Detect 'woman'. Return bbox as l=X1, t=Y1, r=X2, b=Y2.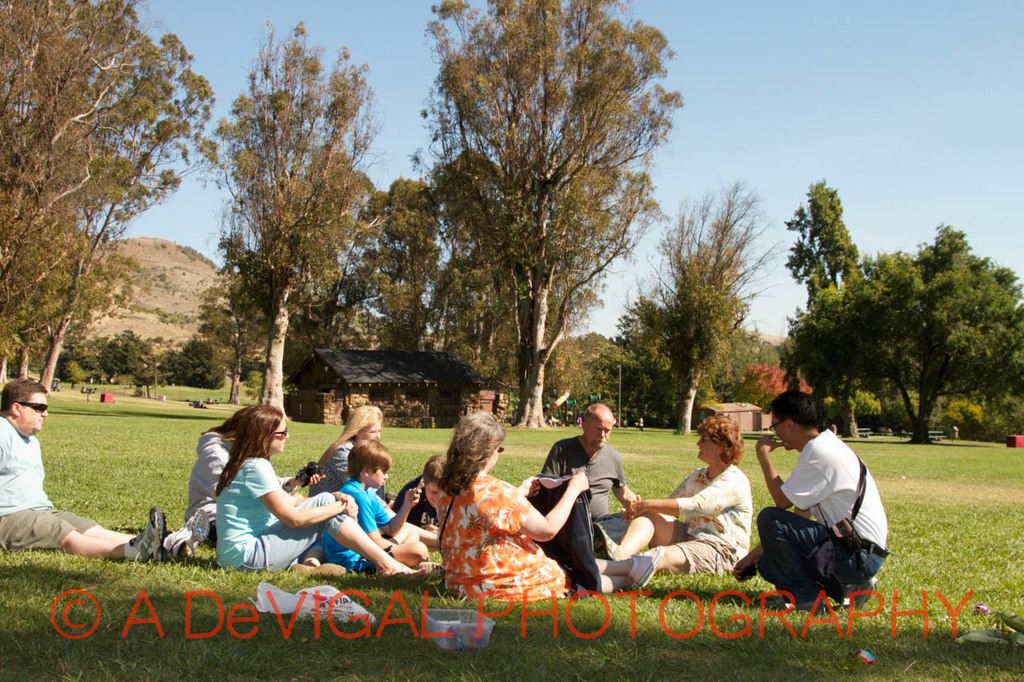
l=615, t=409, r=753, b=584.
